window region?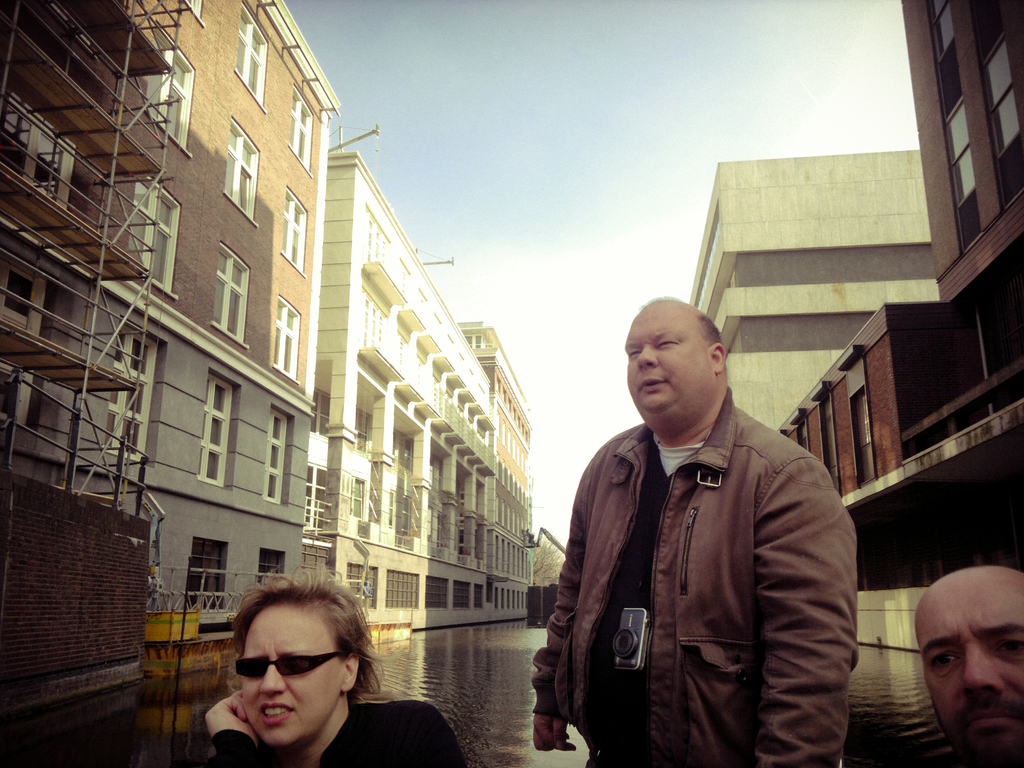
277:187:310:277
